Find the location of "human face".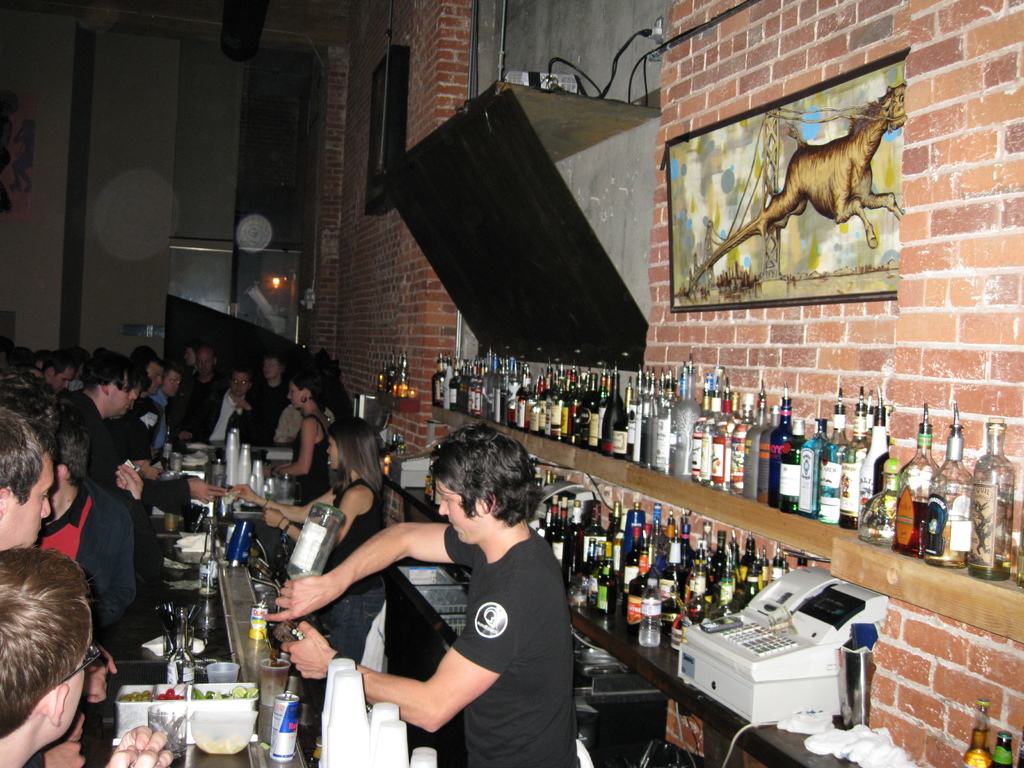
Location: bbox(437, 483, 485, 545).
